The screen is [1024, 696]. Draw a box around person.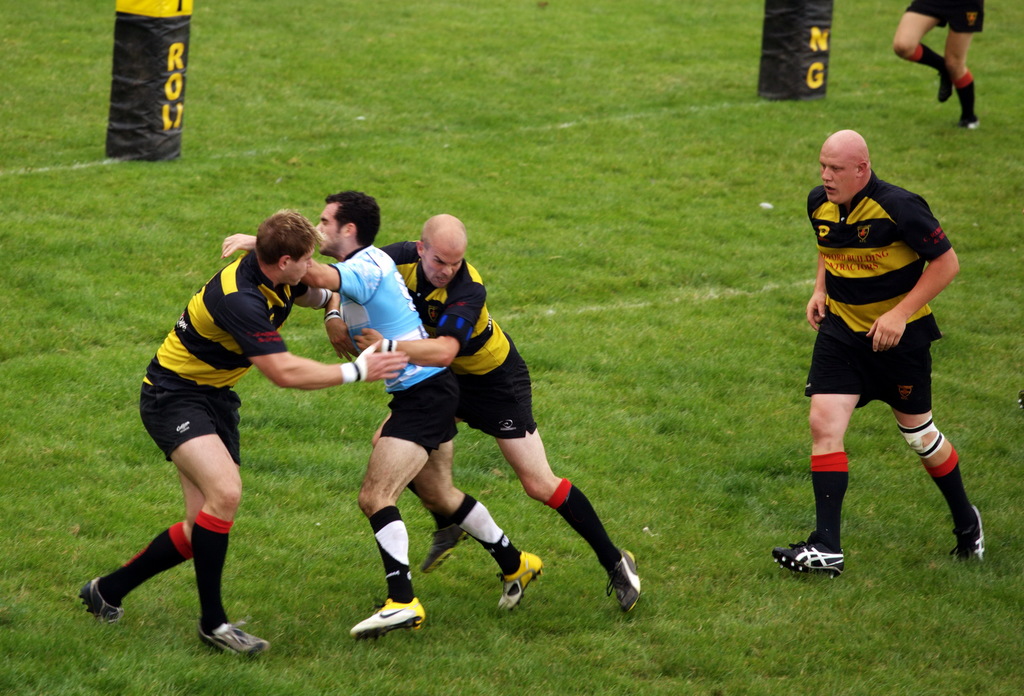
bbox=[796, 92, 962, 590].
